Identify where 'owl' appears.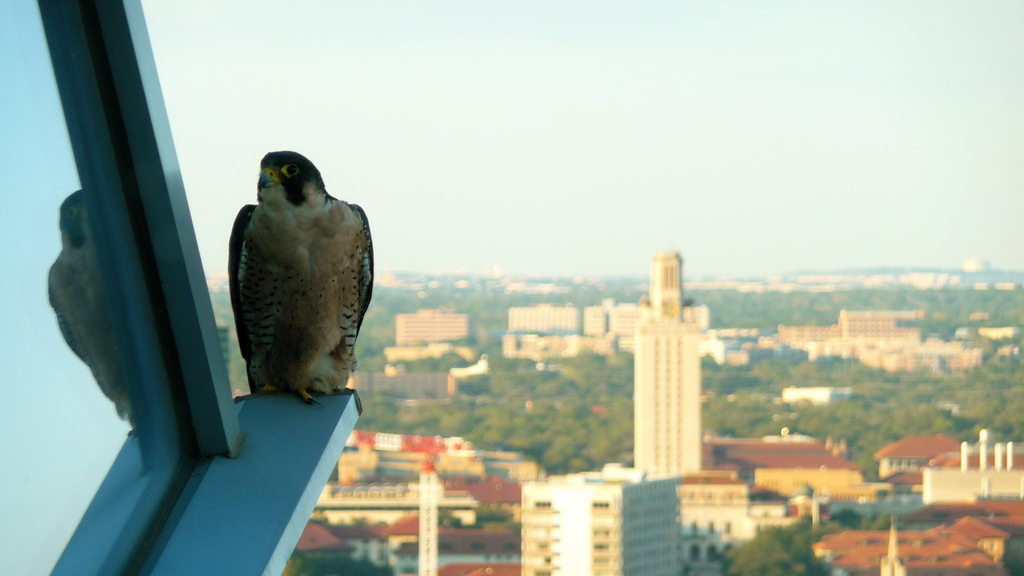
Appears at {"left": 234, "top": 145, "right": 381, "bottom": 401}.
